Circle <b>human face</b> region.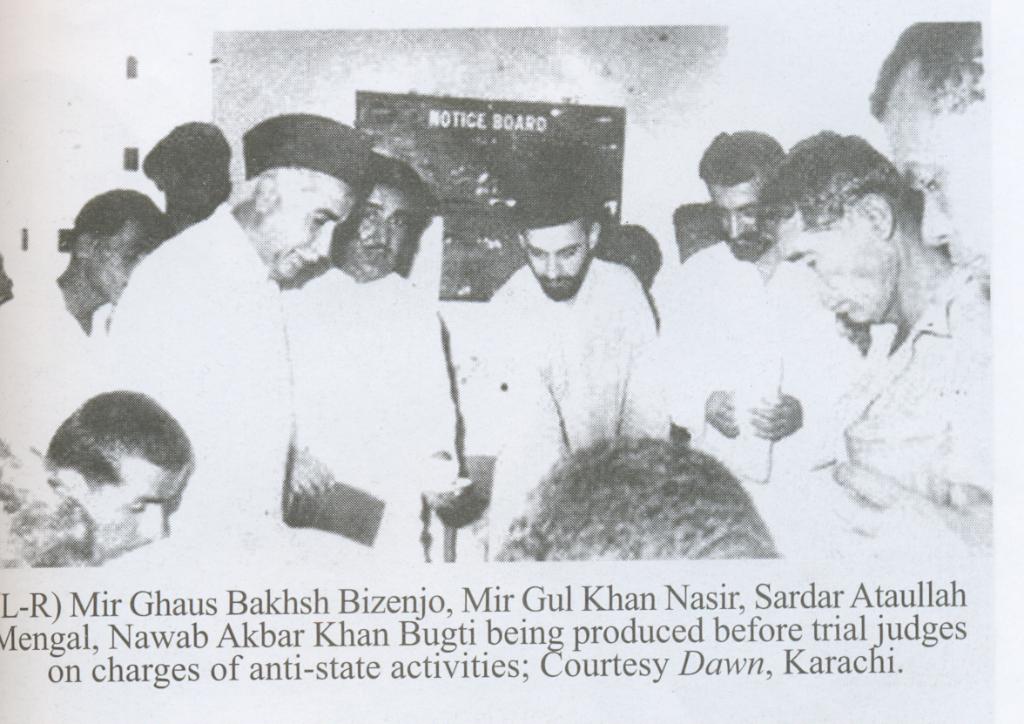
Region: bbox(710, 172, 771, 260).
